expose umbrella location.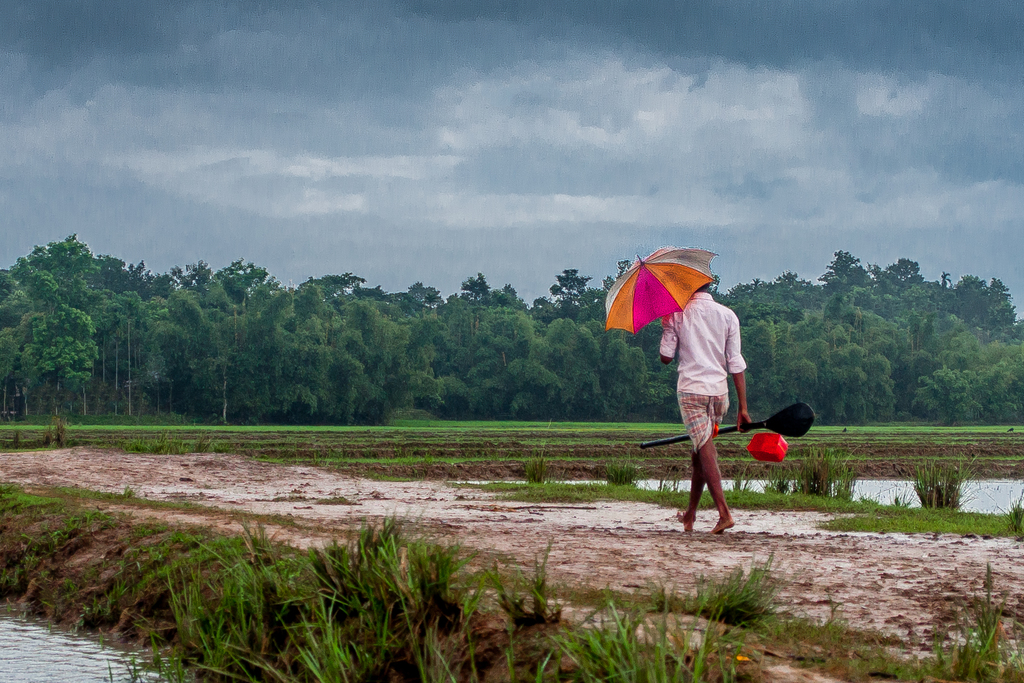
Exposed at box(600, 242, 720, 332).
